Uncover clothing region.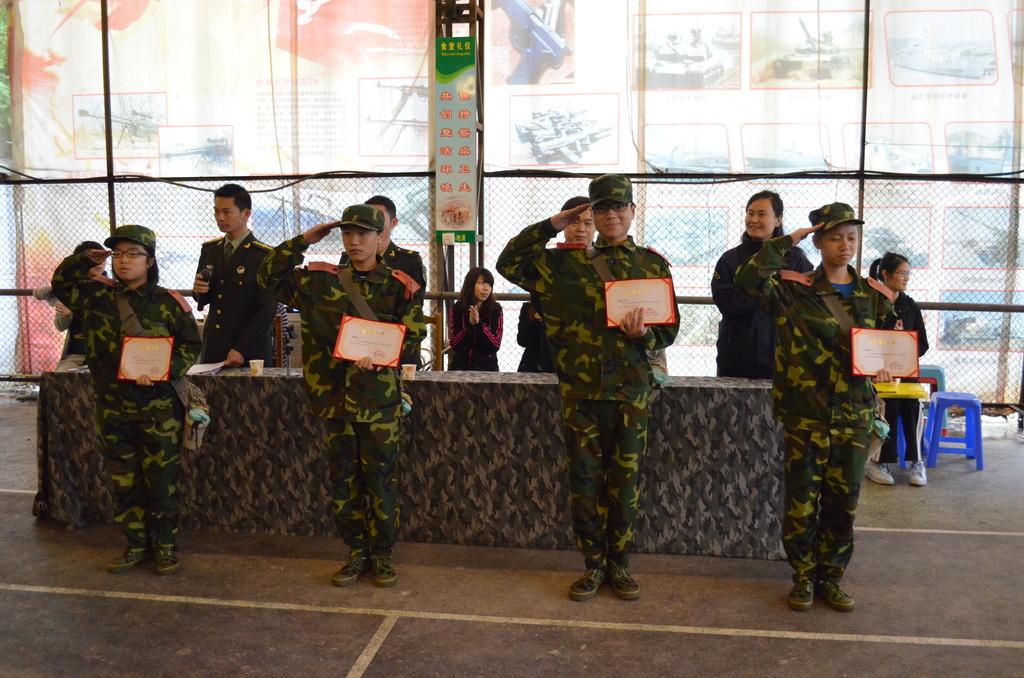
Uncovered: crop(881, 302, 932, 467).
